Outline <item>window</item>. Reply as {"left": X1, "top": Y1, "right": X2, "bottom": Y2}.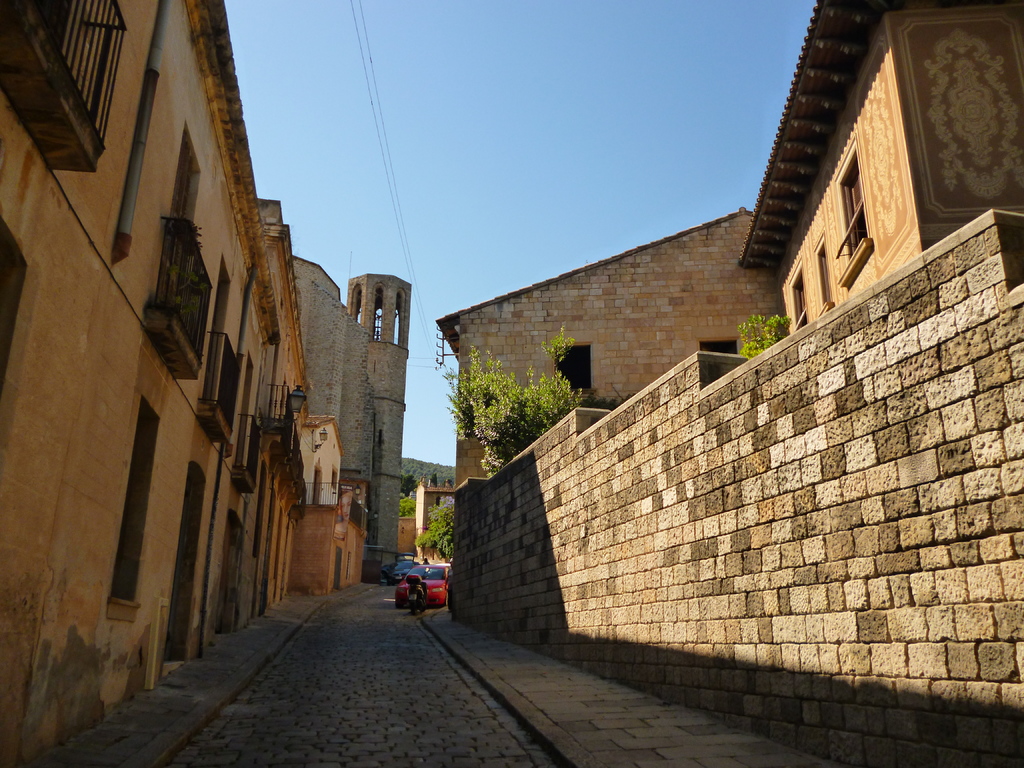
{"left": 835, "top": 140, "right": 872, "bottom": 257}.
